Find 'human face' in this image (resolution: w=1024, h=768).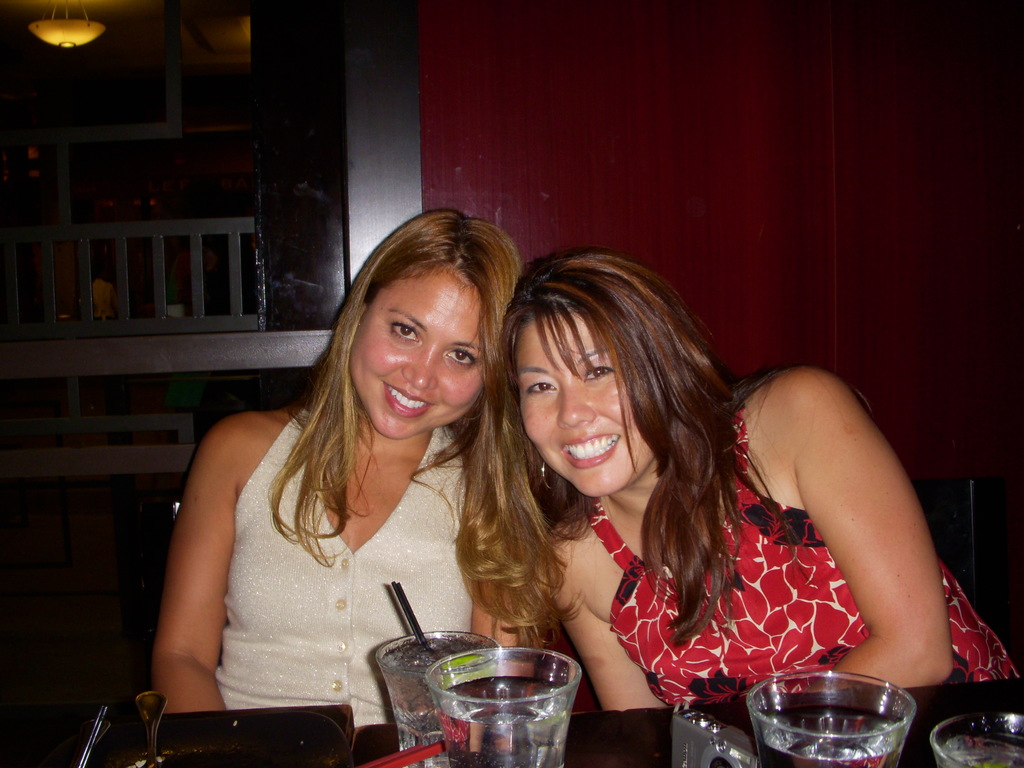
514/308/655/499.
